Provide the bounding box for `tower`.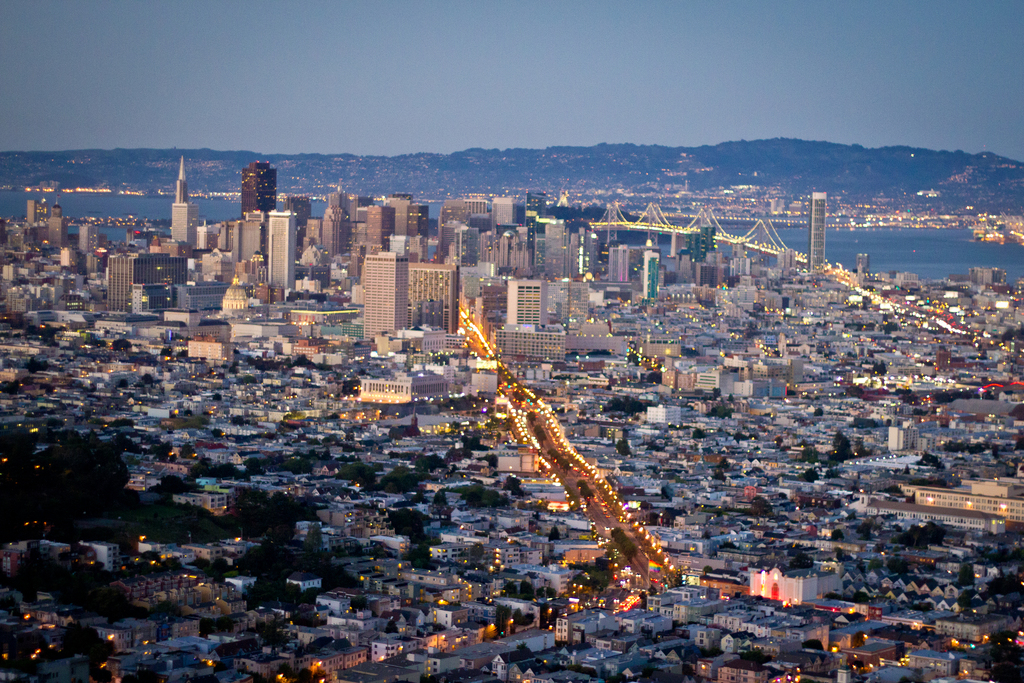
box=[607, 242, 626, 284].
